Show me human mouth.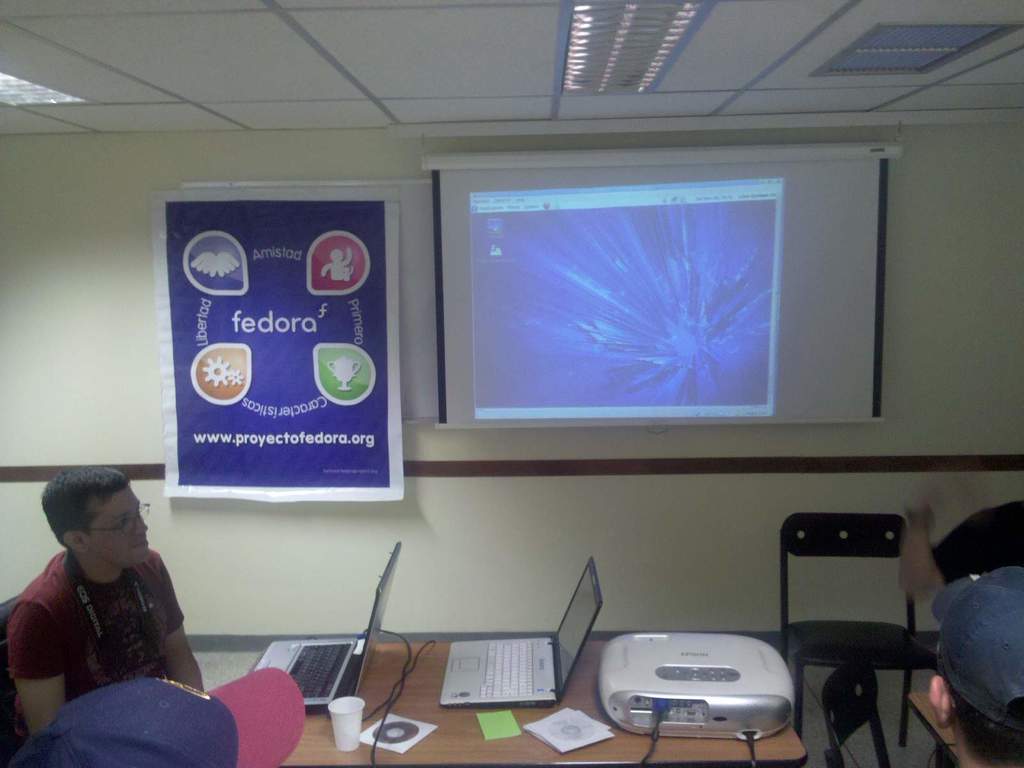
human mouth is here: x1=132 y1=539 x2=145 y2=551.
